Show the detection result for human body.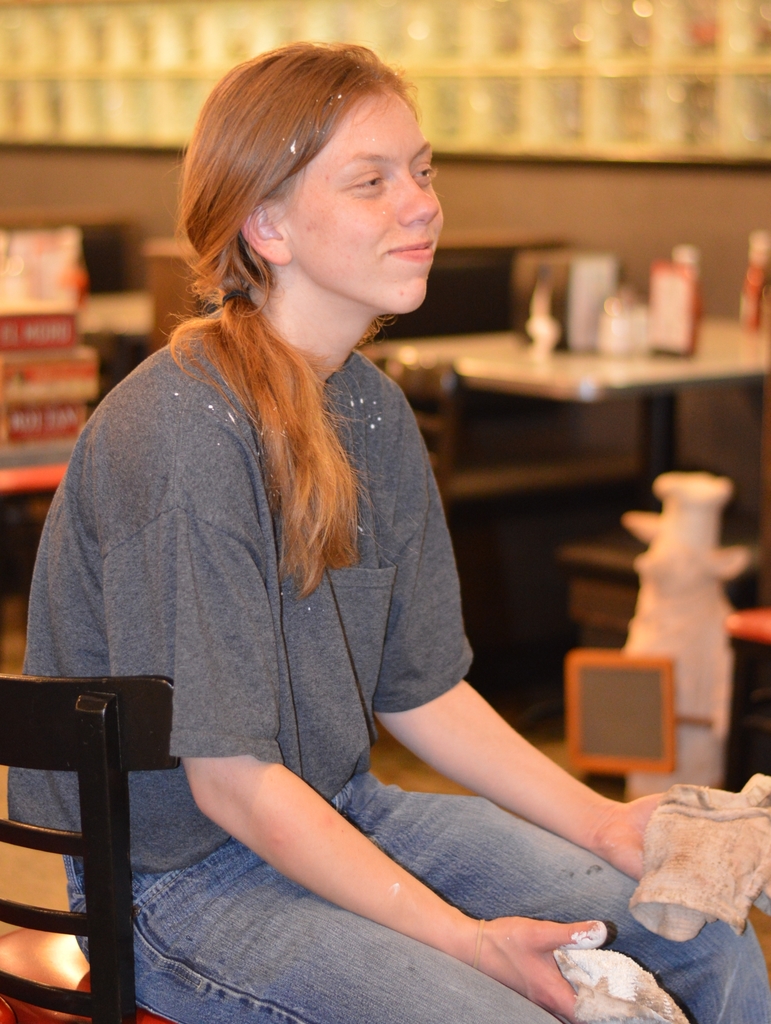
bbox=[4, 38, 770, 1023].
